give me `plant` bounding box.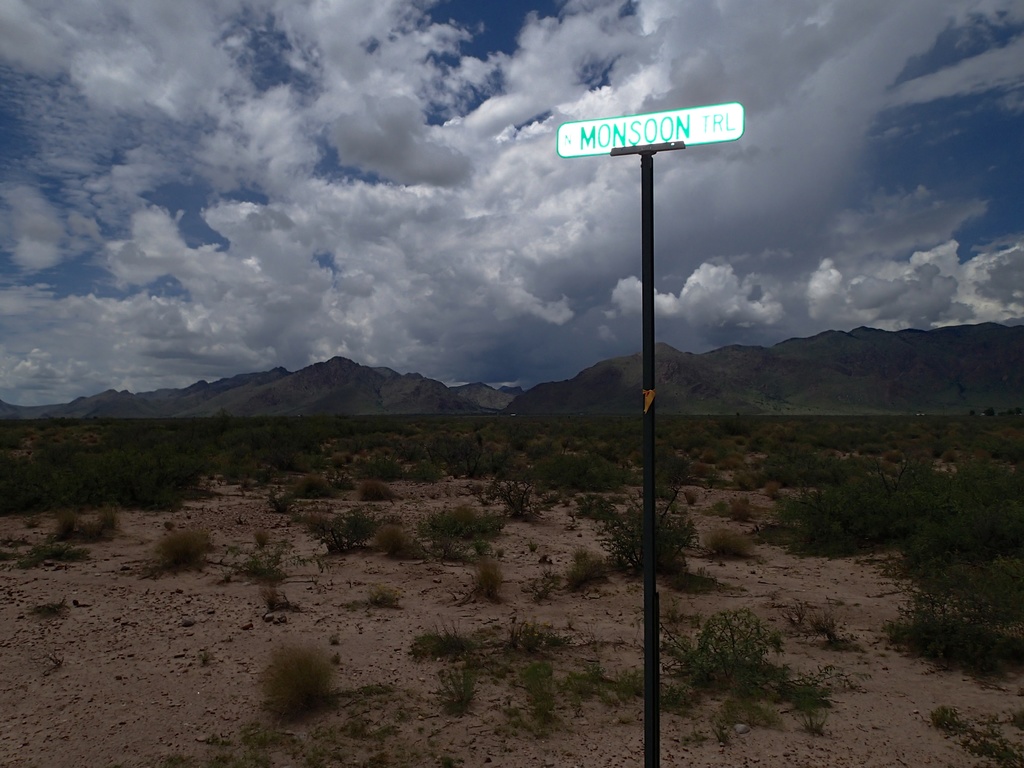
<box>789,677,831,733</box>.
